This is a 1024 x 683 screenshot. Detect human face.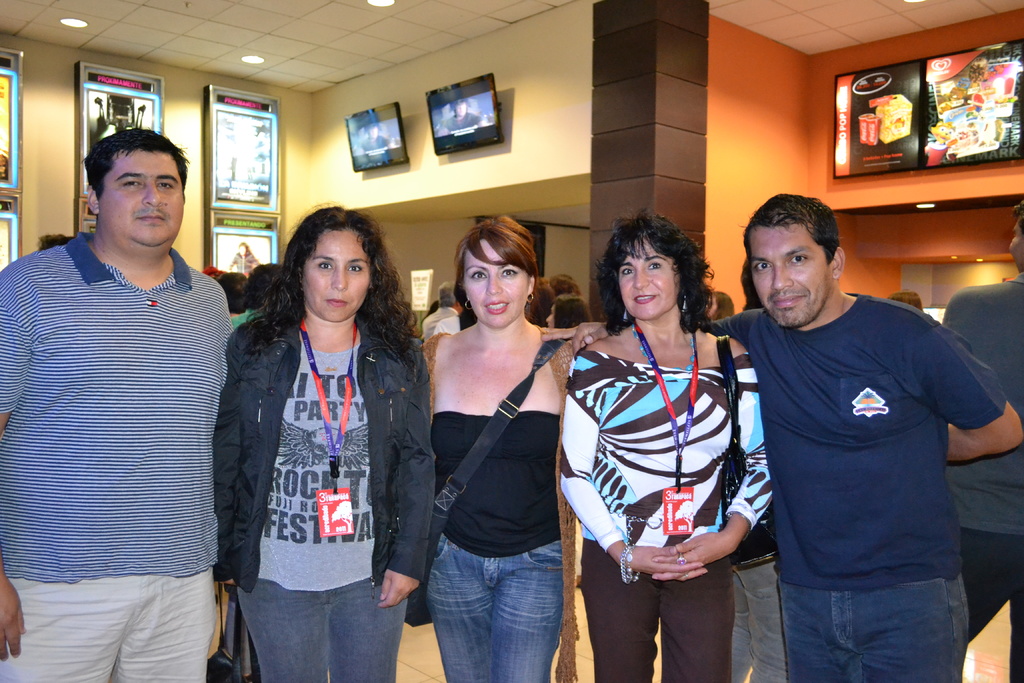
x1=618, y1=234, x2=676, y2=327.
